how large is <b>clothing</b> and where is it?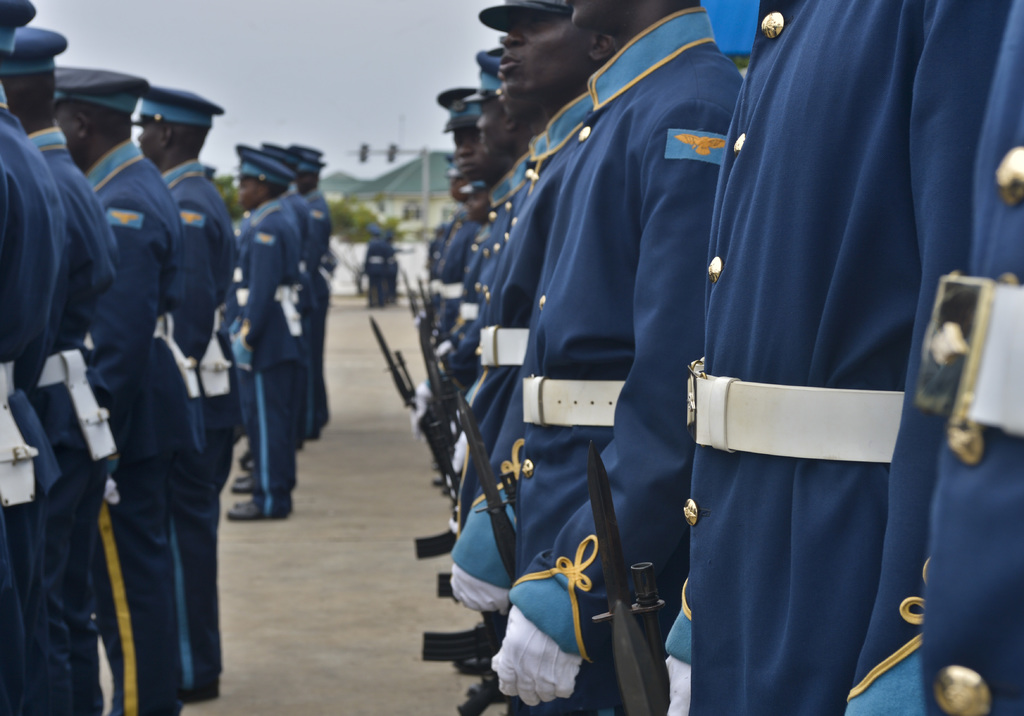
Bounding box: 92,157,180,715.
